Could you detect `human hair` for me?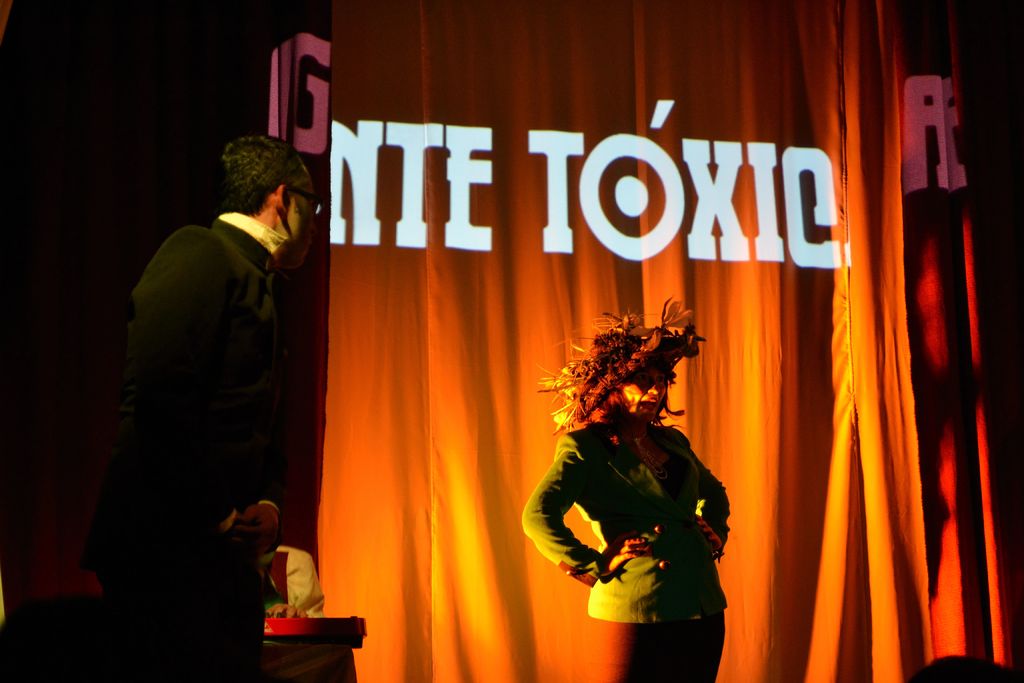
Detection result: BBox(216, 133, 315, 267).
